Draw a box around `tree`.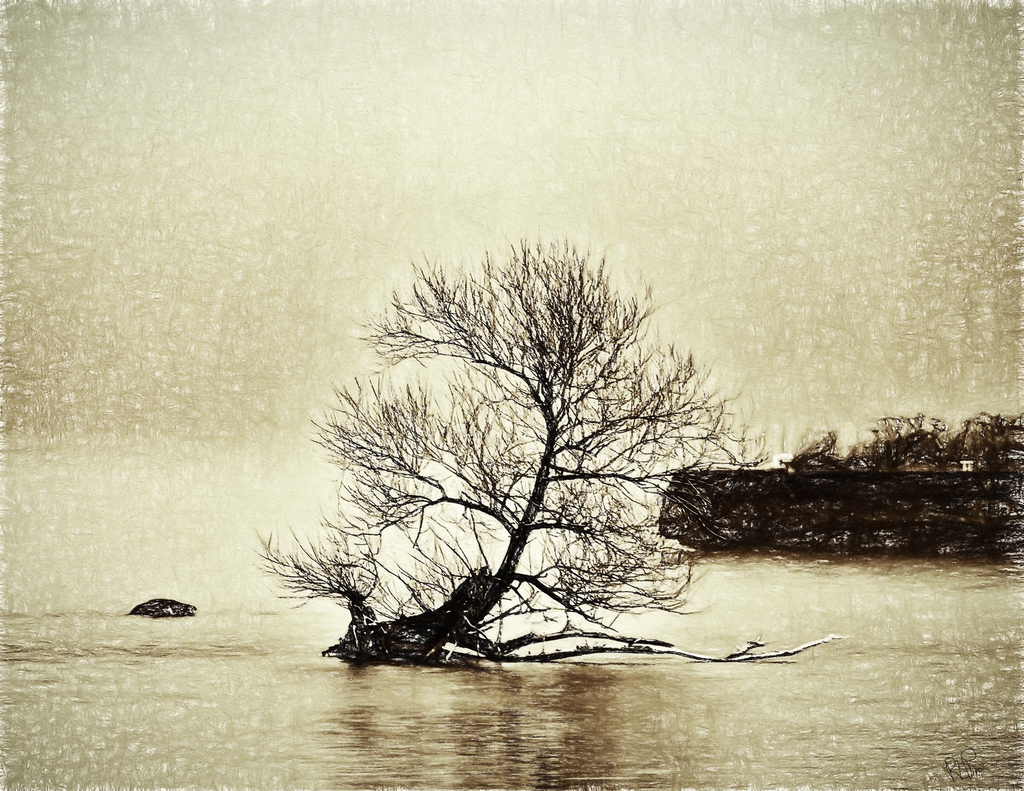
251:234:758:664.
